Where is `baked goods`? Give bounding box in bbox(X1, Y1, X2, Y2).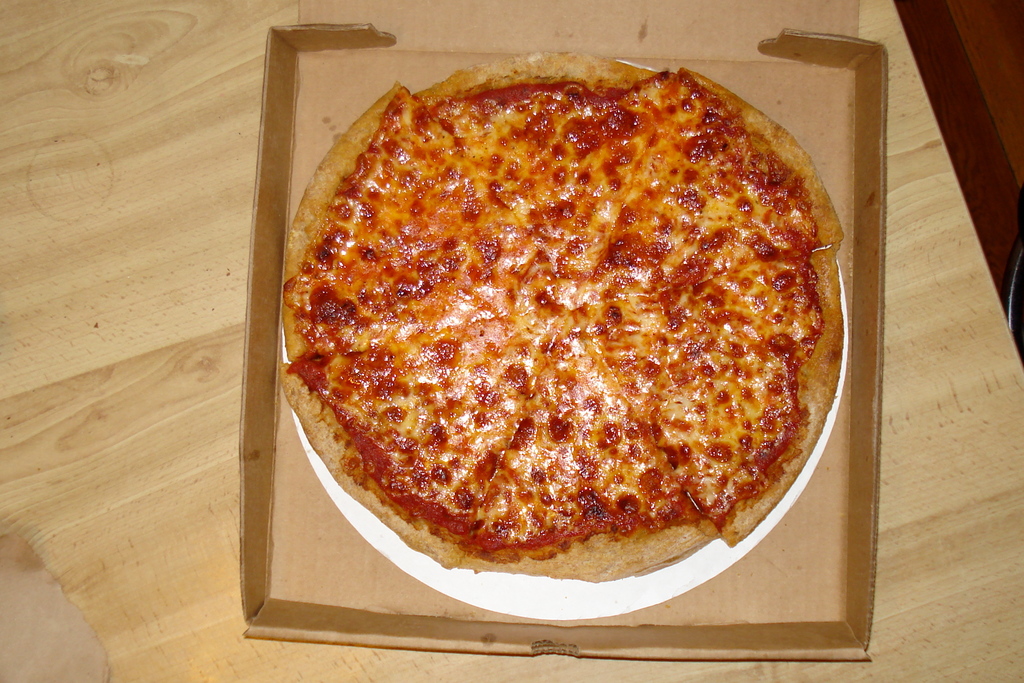
bbox(278, 51, 844, 587).
